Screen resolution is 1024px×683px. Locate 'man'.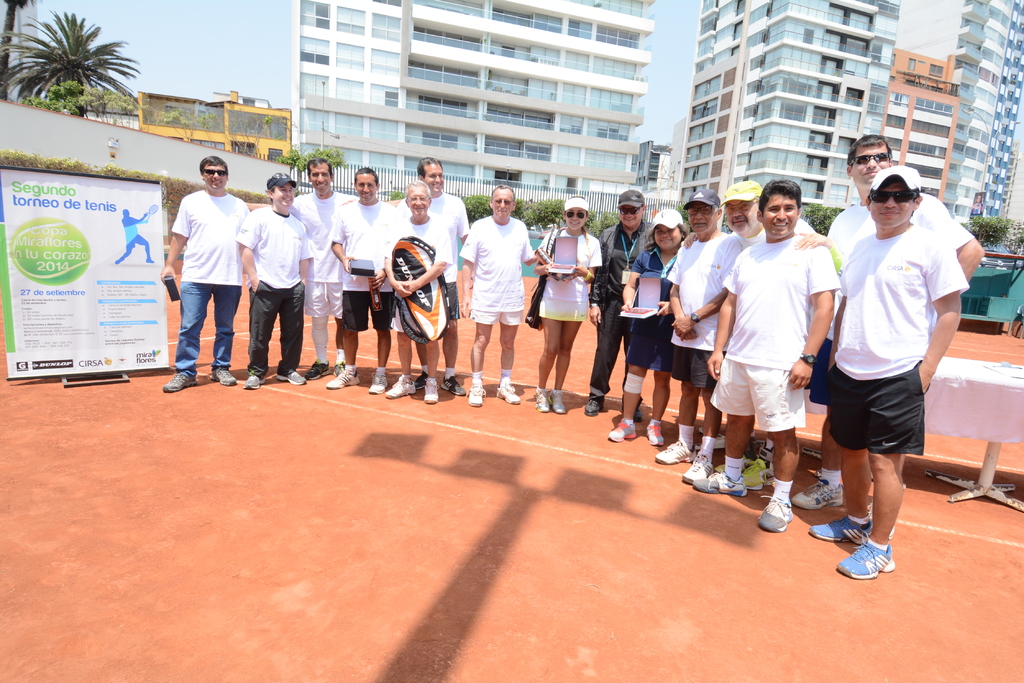
[330, 170, 396, 391].
